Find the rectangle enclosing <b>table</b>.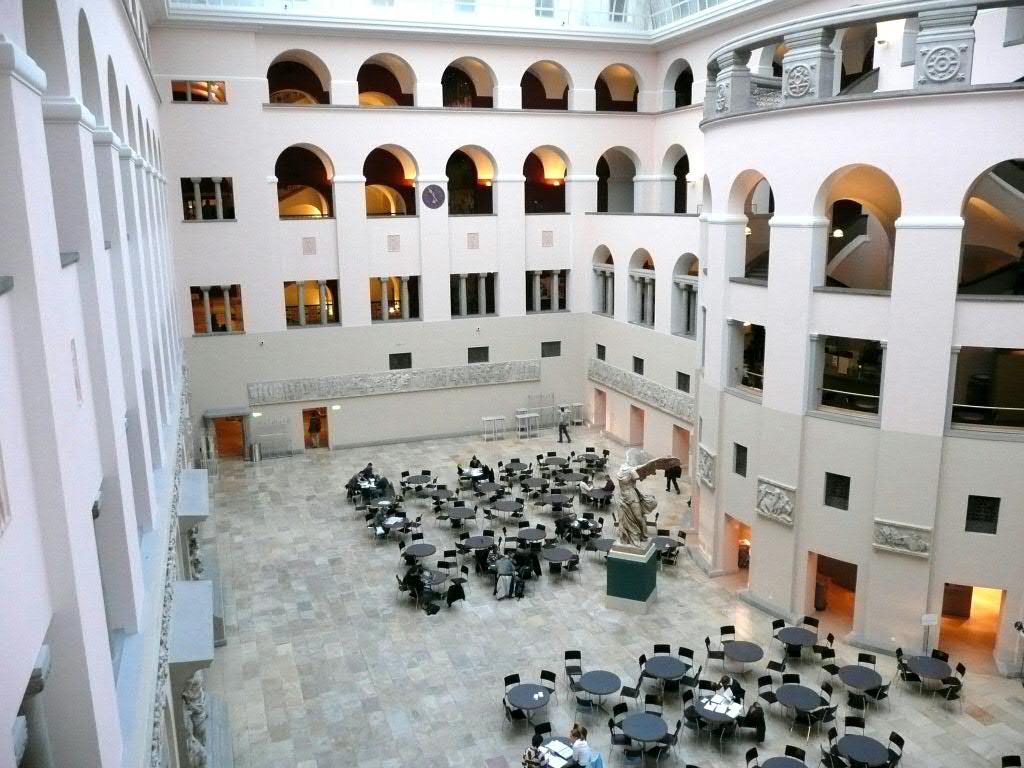
Rect(564, 517, 598, 532).
